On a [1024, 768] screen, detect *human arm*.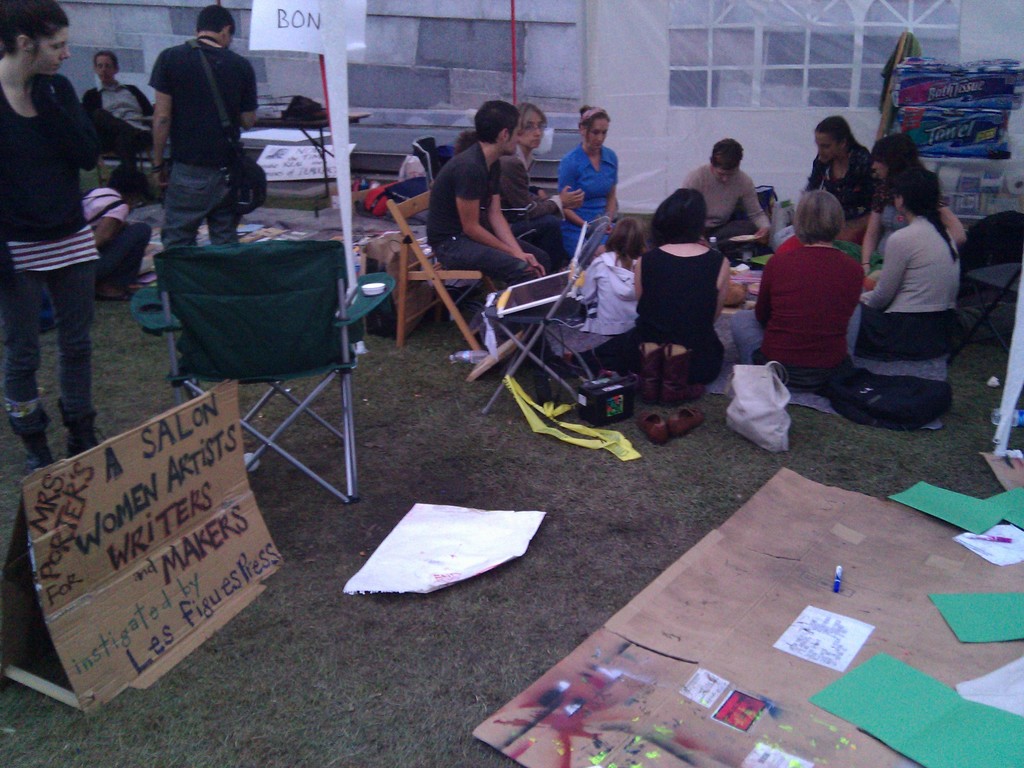
Rect(856, 236, 907, 309).
